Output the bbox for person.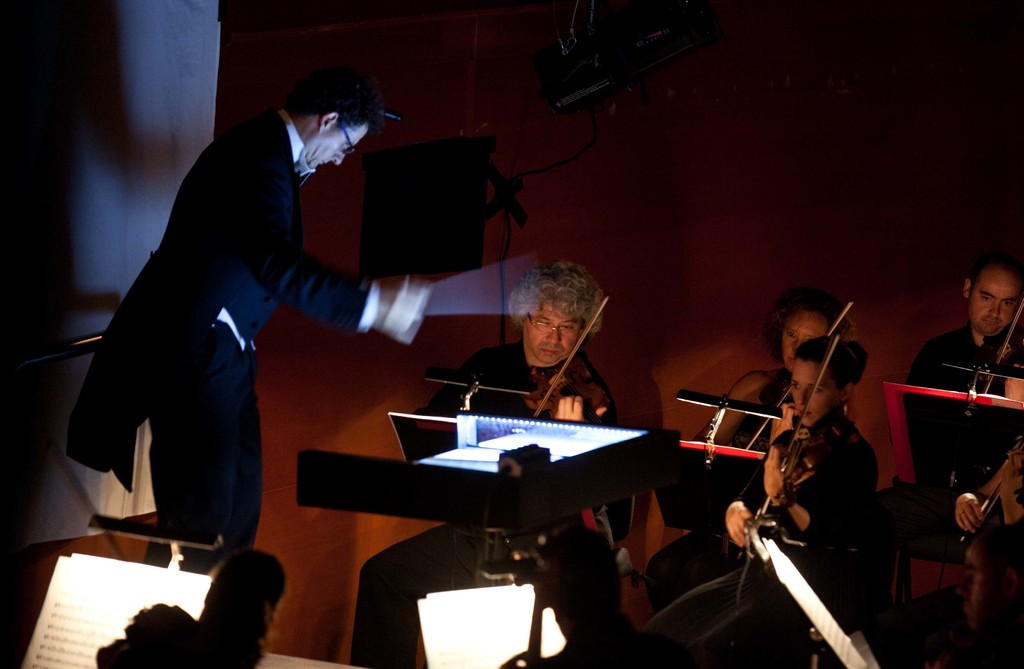
944/430/1023/668.
